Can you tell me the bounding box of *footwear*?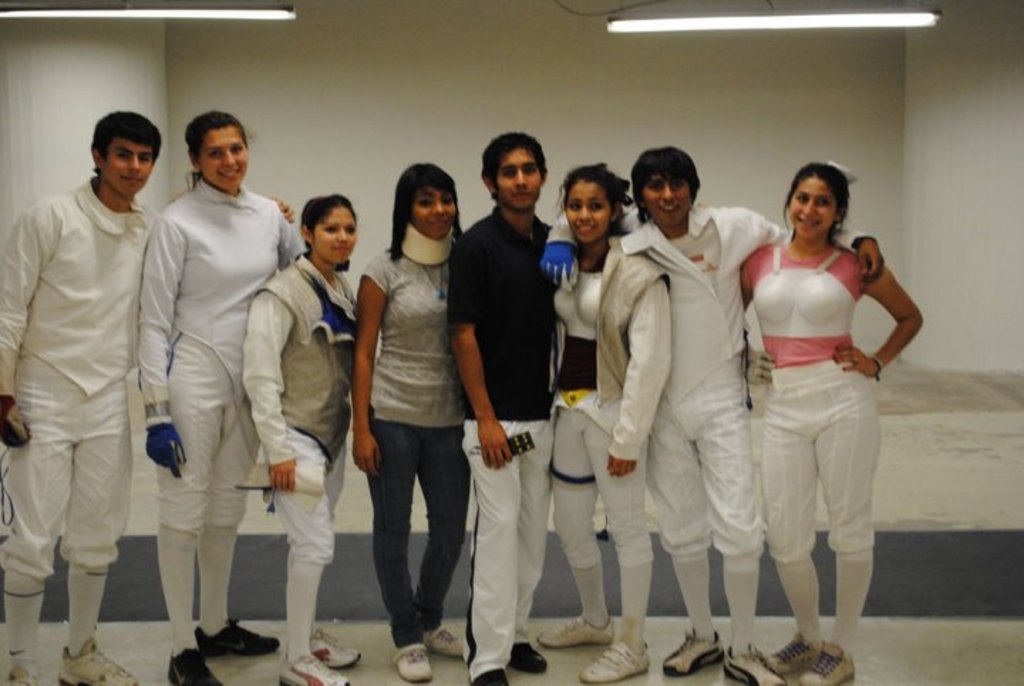
<region>162, 648, 223, 685</region>.
